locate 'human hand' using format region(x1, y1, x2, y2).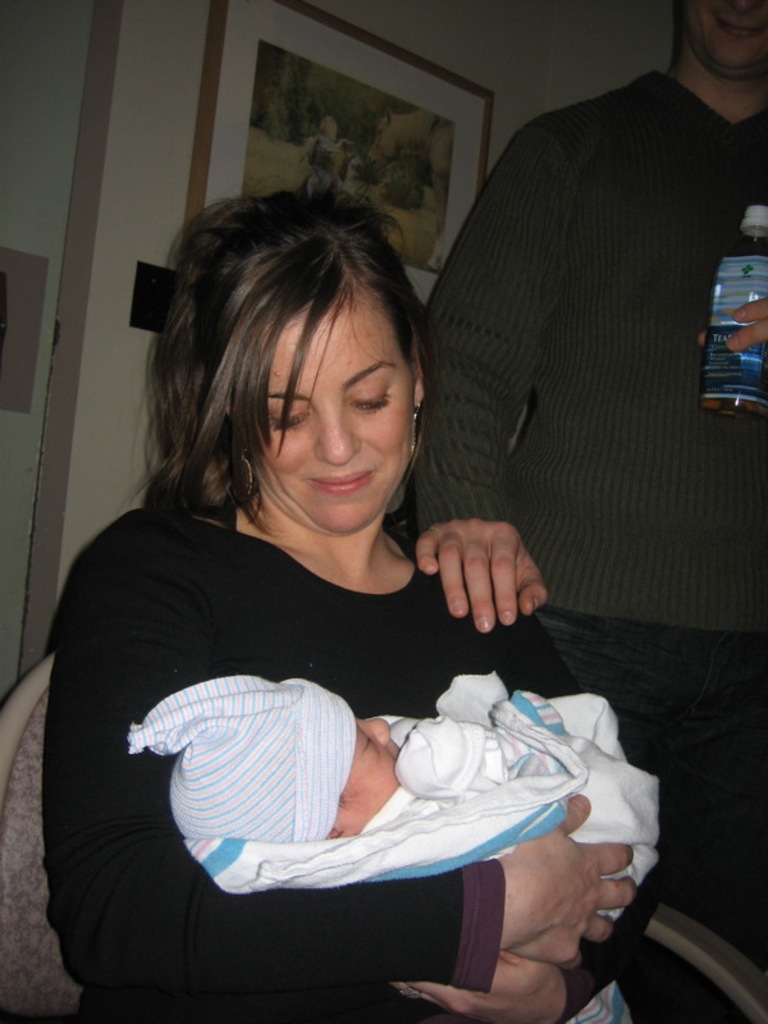
region(499, 790, 641, 974).
